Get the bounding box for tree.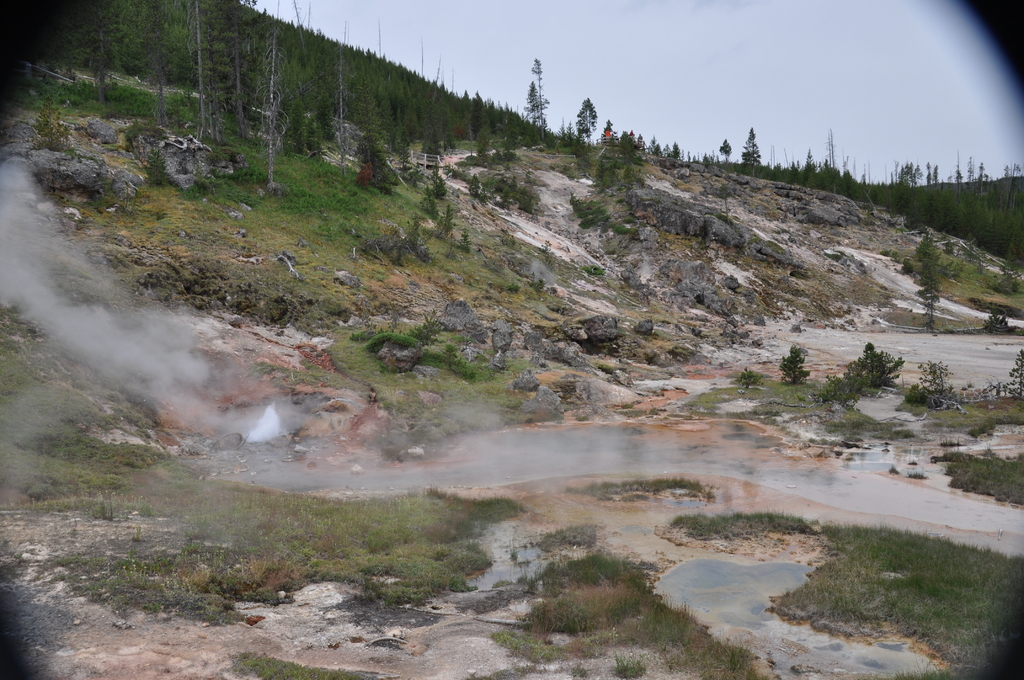
740,124,760,166.
